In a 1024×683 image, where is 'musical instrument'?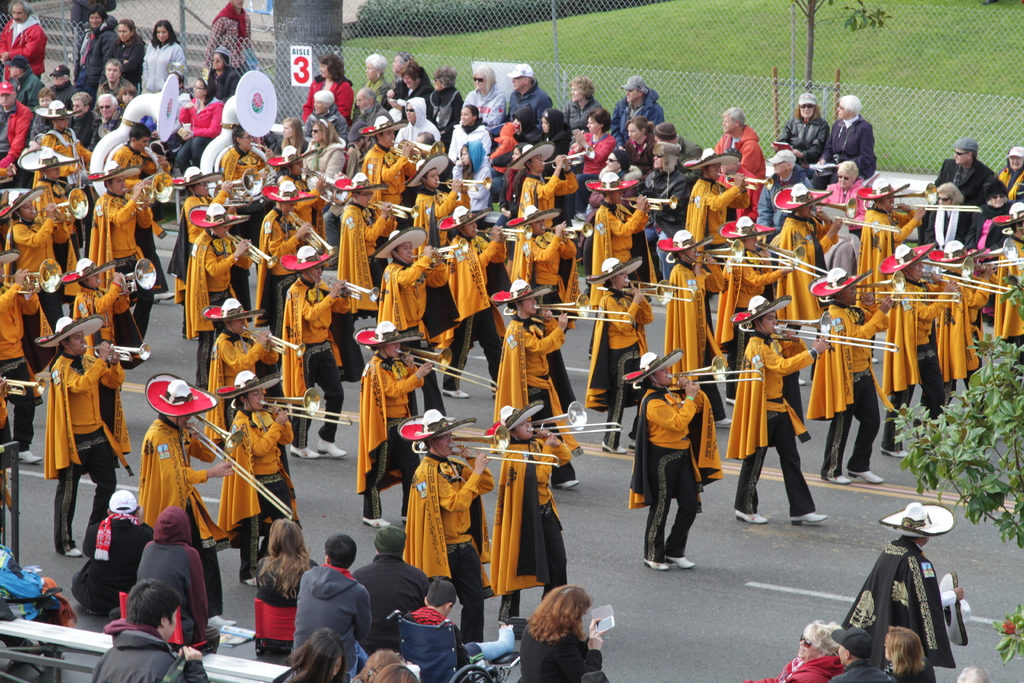
BBox(870, 183, 984, 214).
